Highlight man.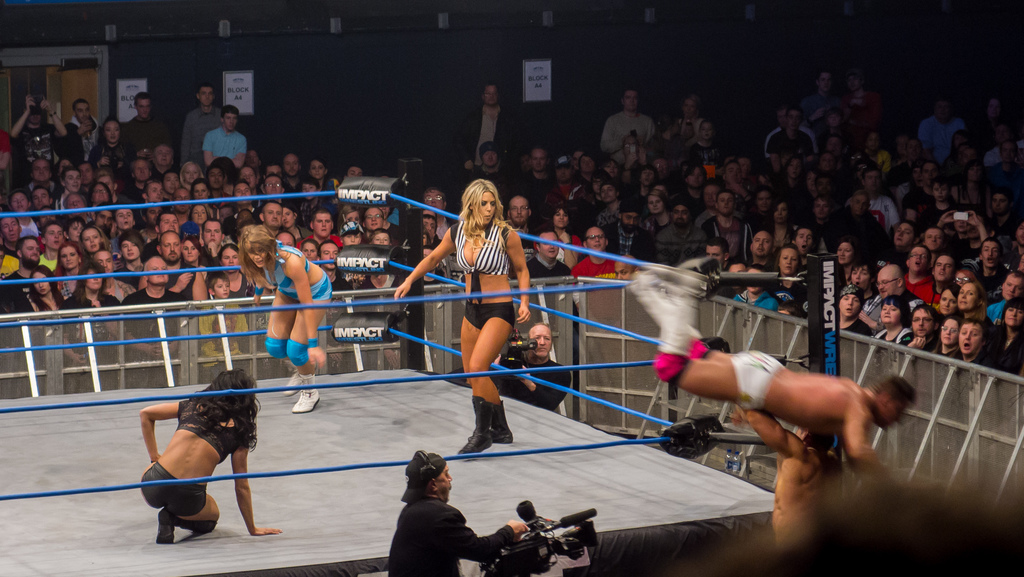
Highlighted region: x1=95 y1=206 x2=115 y2=234.
